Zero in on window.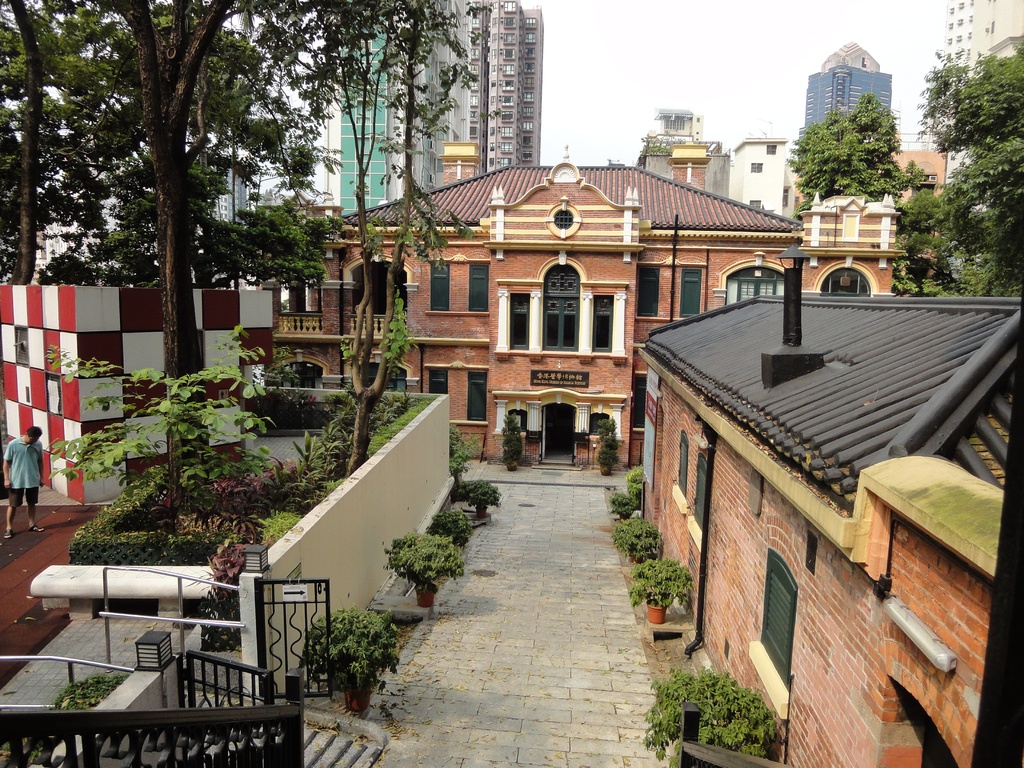
Zeroed in: 504 18 515 27.
